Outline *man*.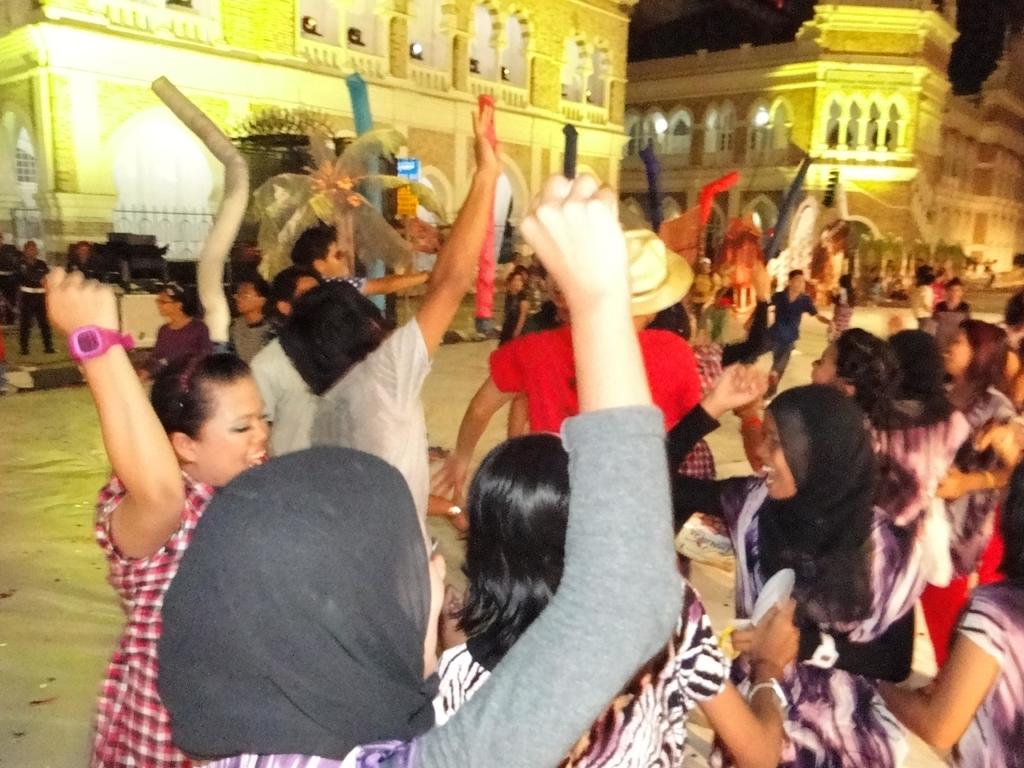
Outline: <region>428, 226, 705, 506</region>.
